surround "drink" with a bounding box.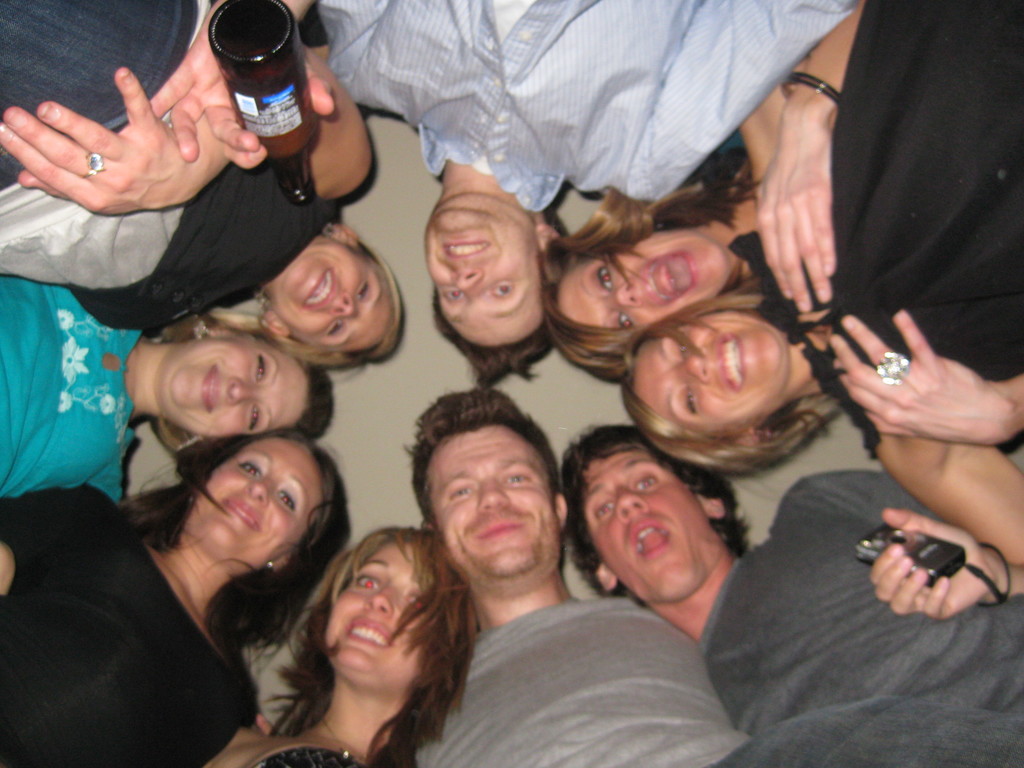
[196,8,323,171].
